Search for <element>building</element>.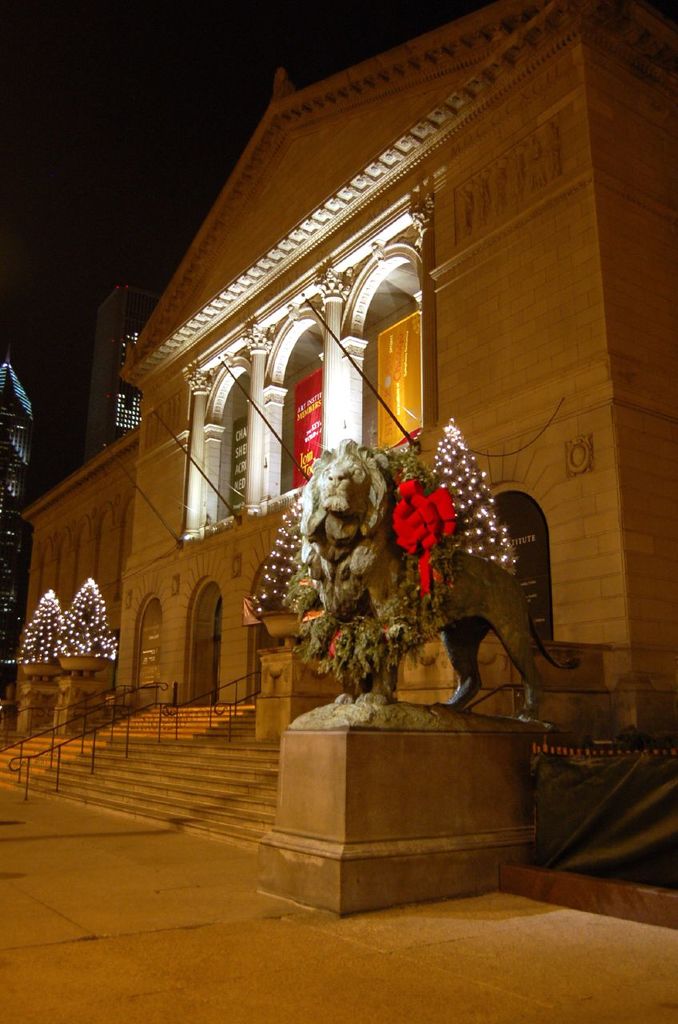
Found at 0, 346, 41, 660.
